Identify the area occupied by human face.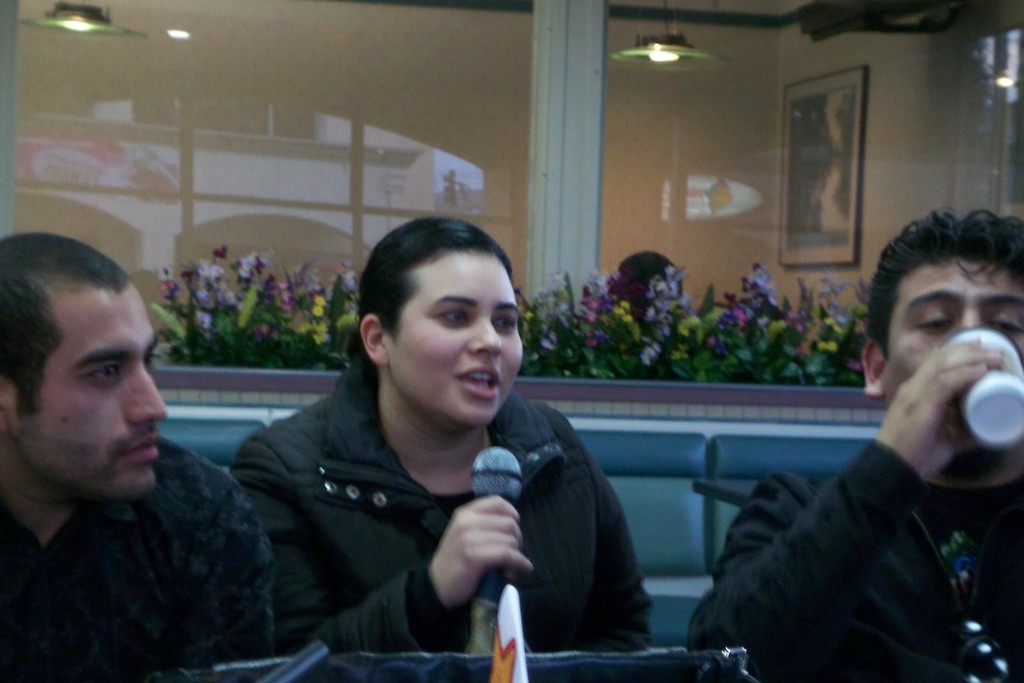
Area: 880, 258, 1023, 355.
